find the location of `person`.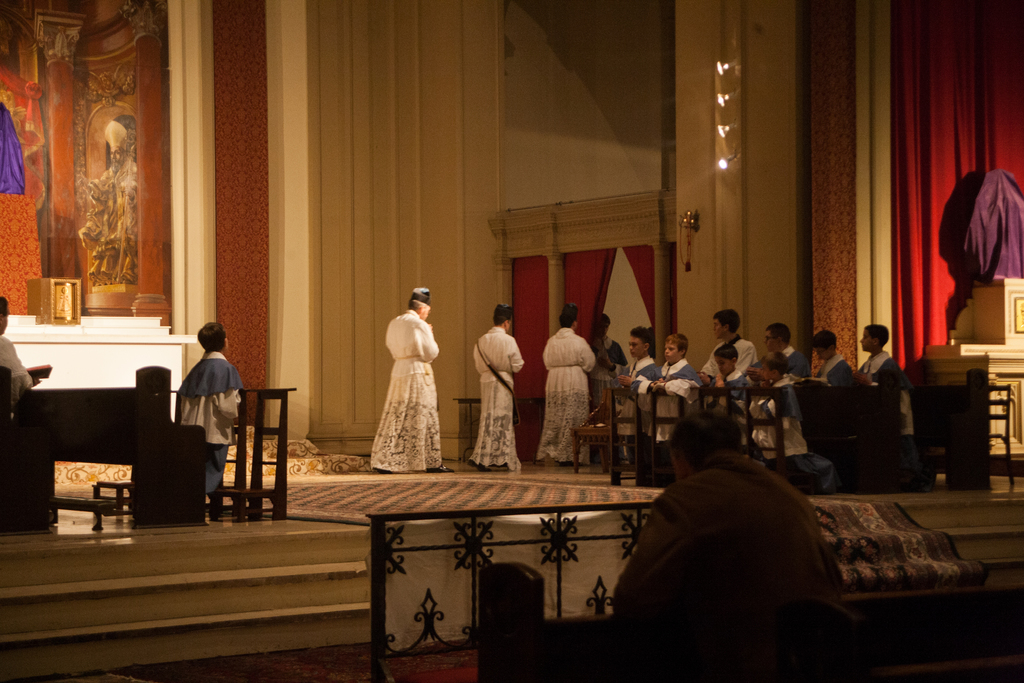
Location: {"x1": 698, "y1": 343, "x2": 749, "y2": 458}.
